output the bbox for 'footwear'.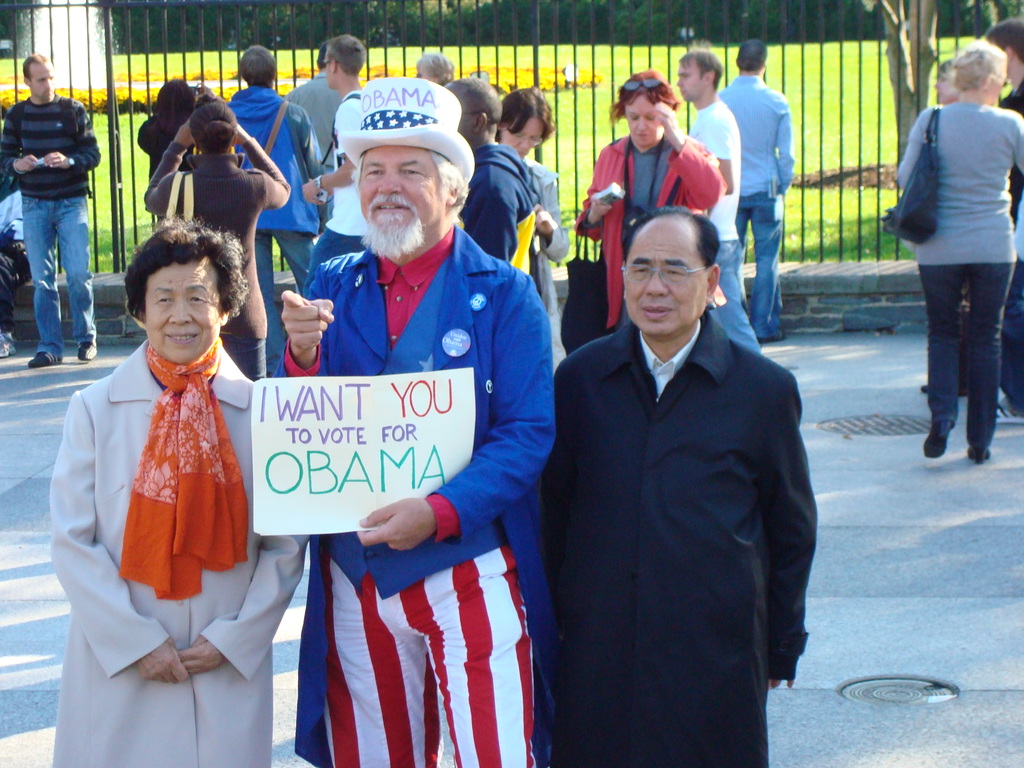
l=924, t=434, r=946, b=456.
